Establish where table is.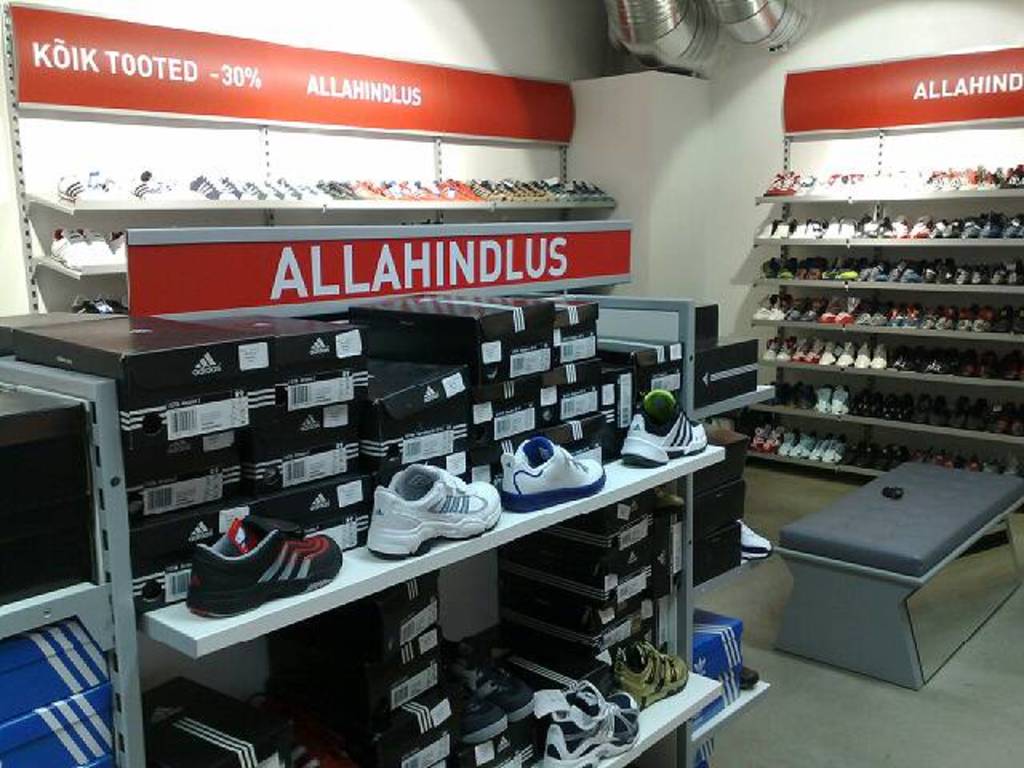
Established at <region>757, 438, 1022, 666</region>.
